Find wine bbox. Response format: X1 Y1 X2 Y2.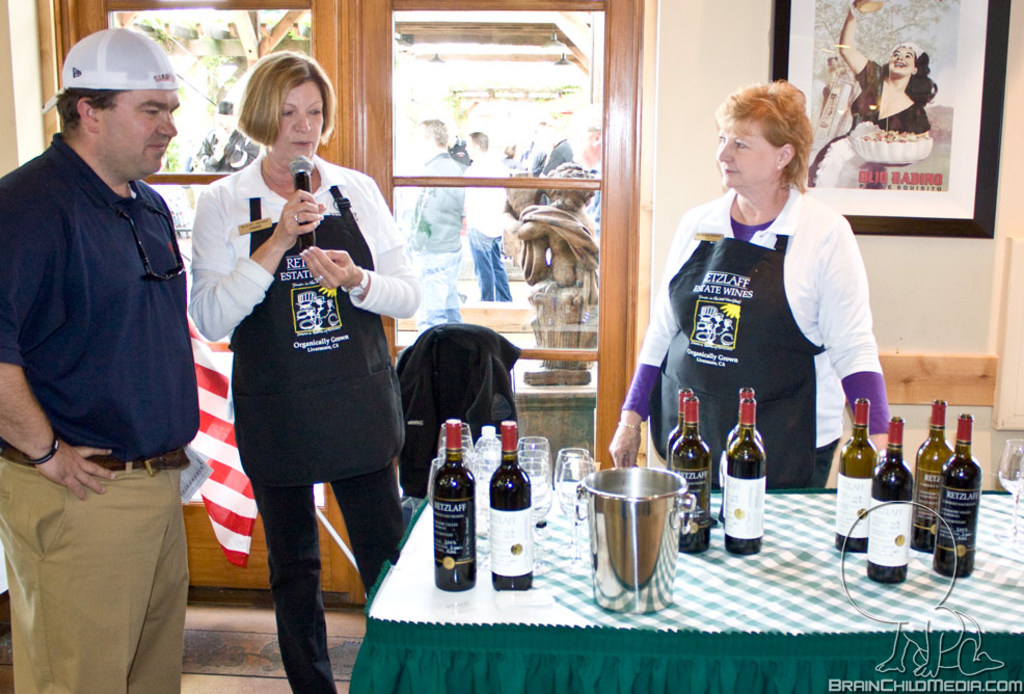
664 390 711 555.
